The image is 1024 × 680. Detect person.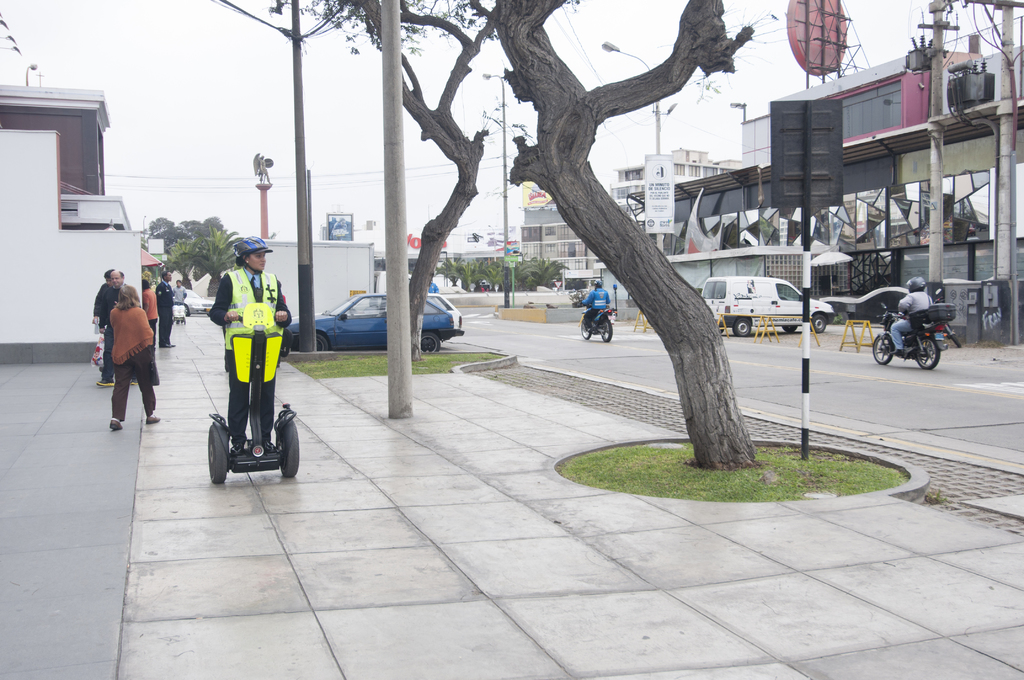
Detection: select_region(158, 271, 174, 345).
